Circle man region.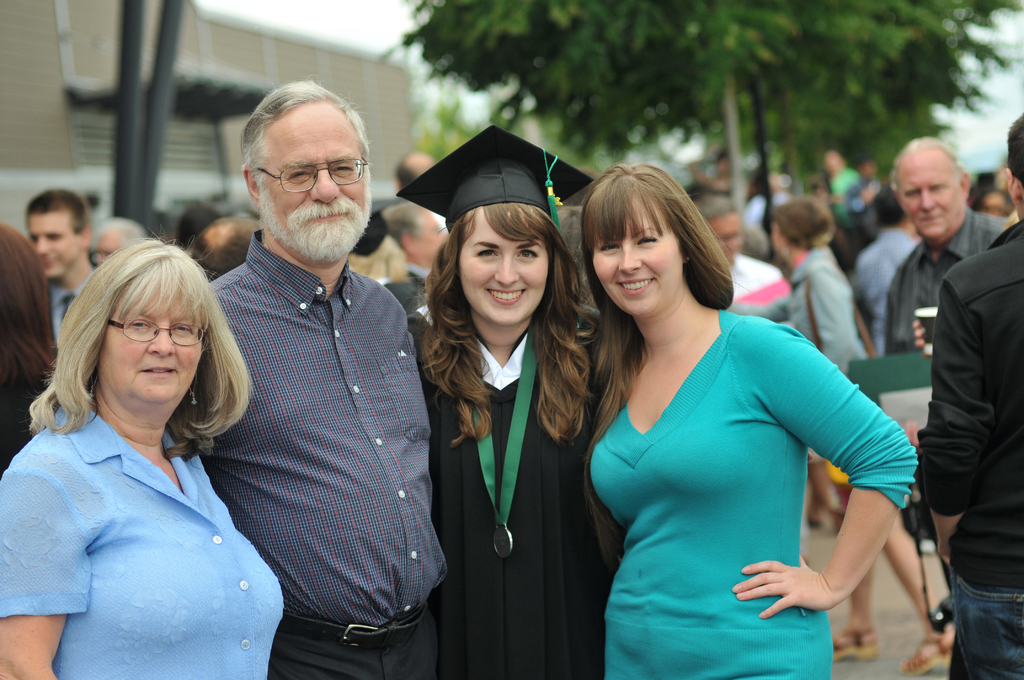
Region: [left=378, top=195, right=448, bottom=316].
